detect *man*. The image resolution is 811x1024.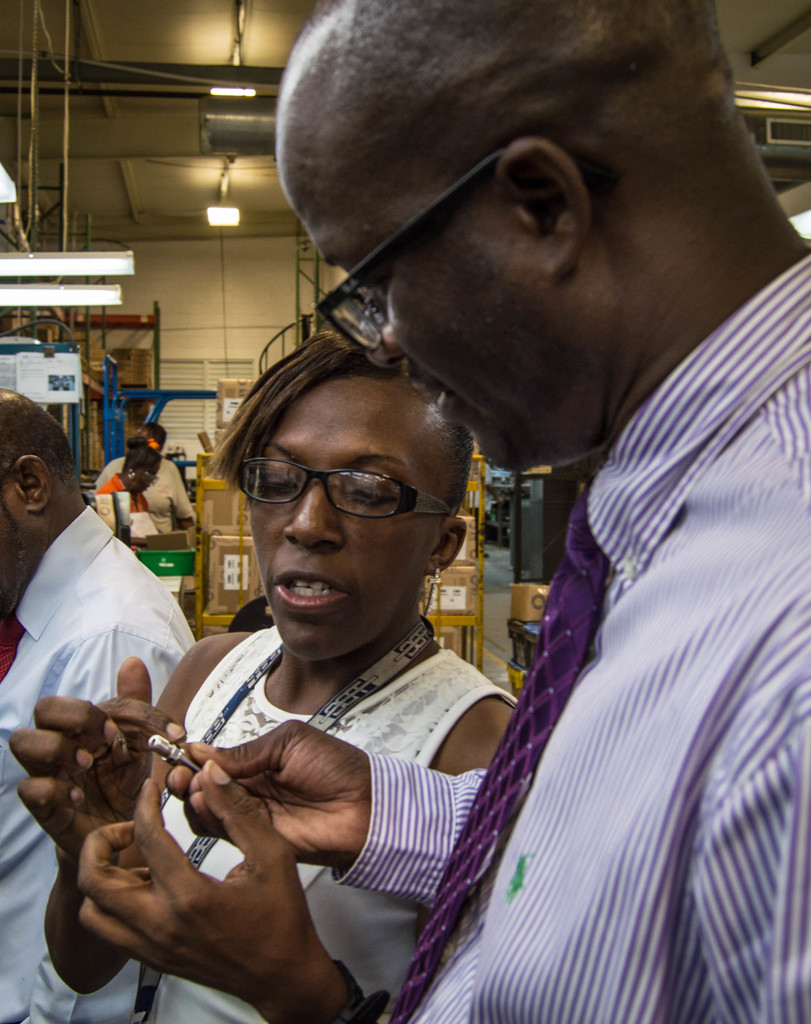
0,386,200,1023.
